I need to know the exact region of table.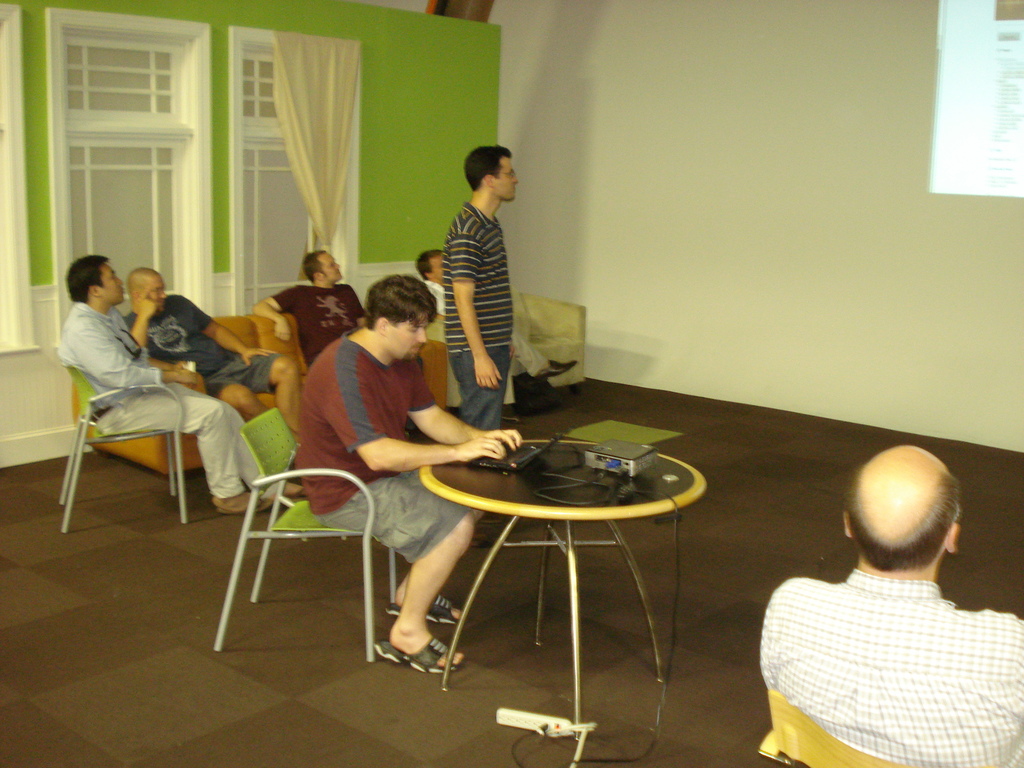
Region: region(392, 389, 716, 726).
